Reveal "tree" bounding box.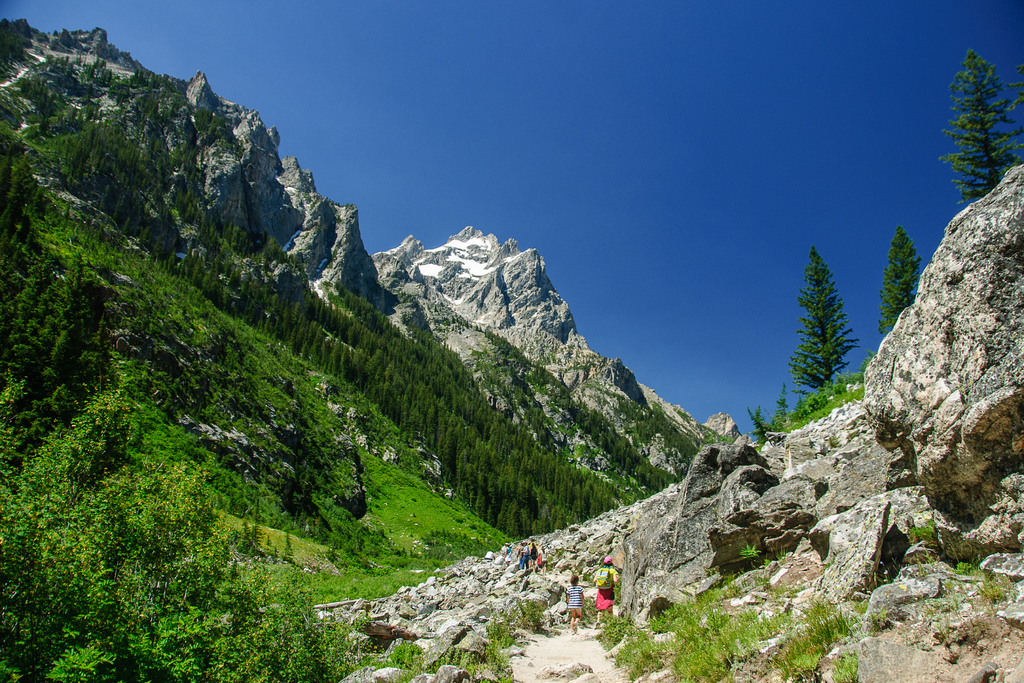
Revealed: l=789, t=244, r=862, b=397.
